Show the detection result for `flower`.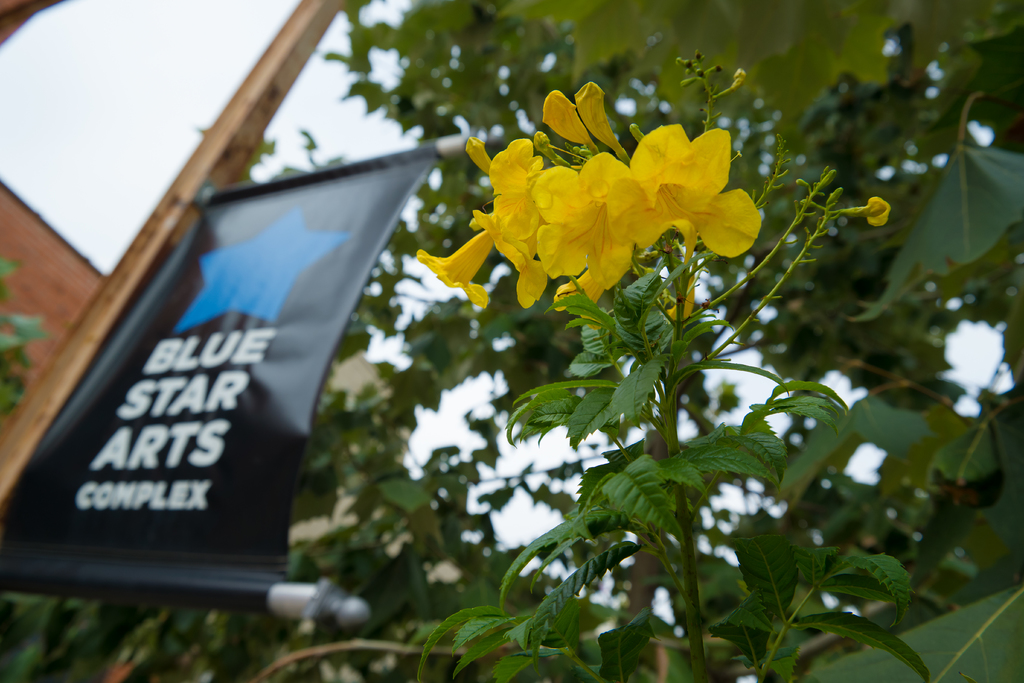
Rect(866, 194, 892, 227).
